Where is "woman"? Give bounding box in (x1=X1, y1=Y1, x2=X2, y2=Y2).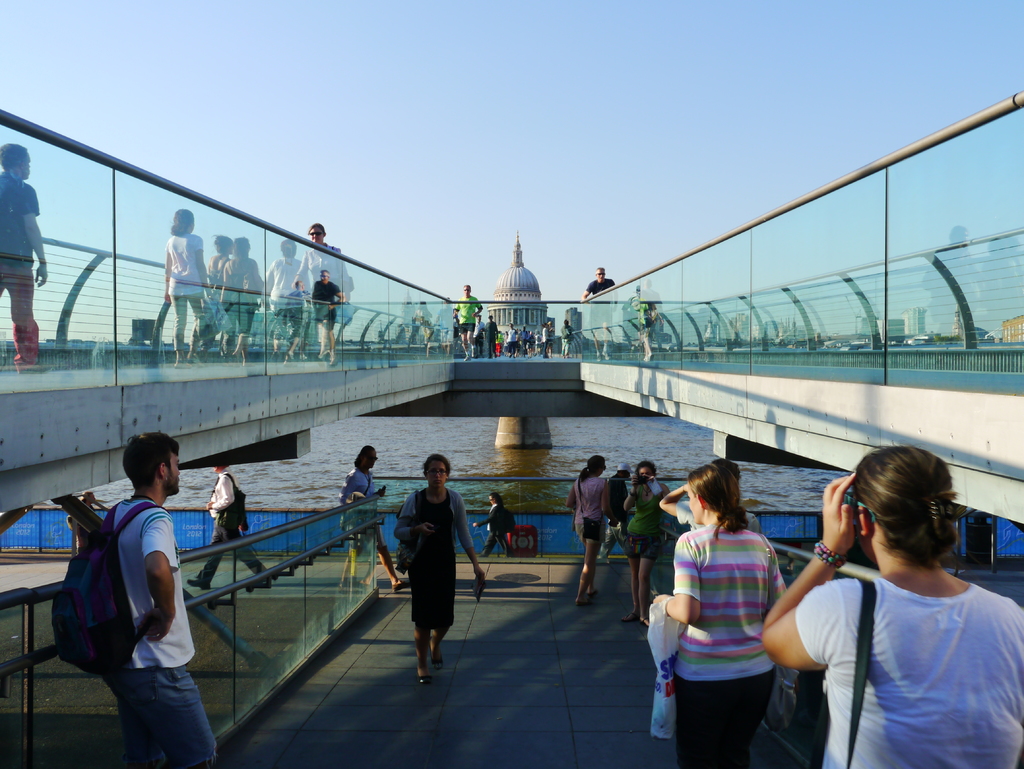
(x1=764, y1=446, x2=1023, y2=768).
